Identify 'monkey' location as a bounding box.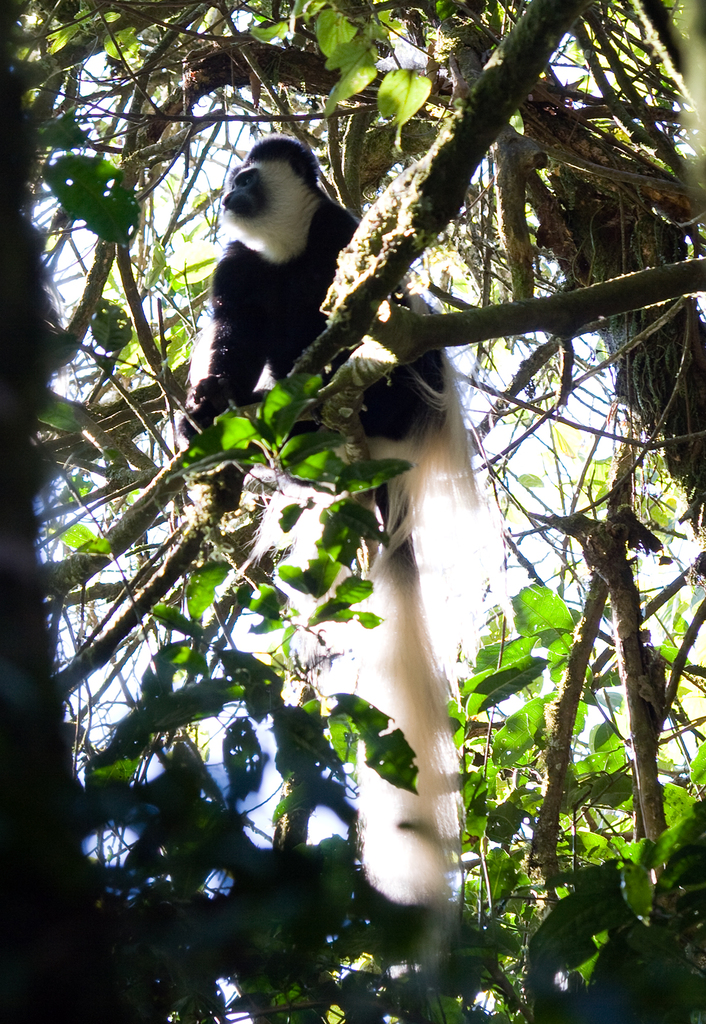
155, 171, 518, 921.
